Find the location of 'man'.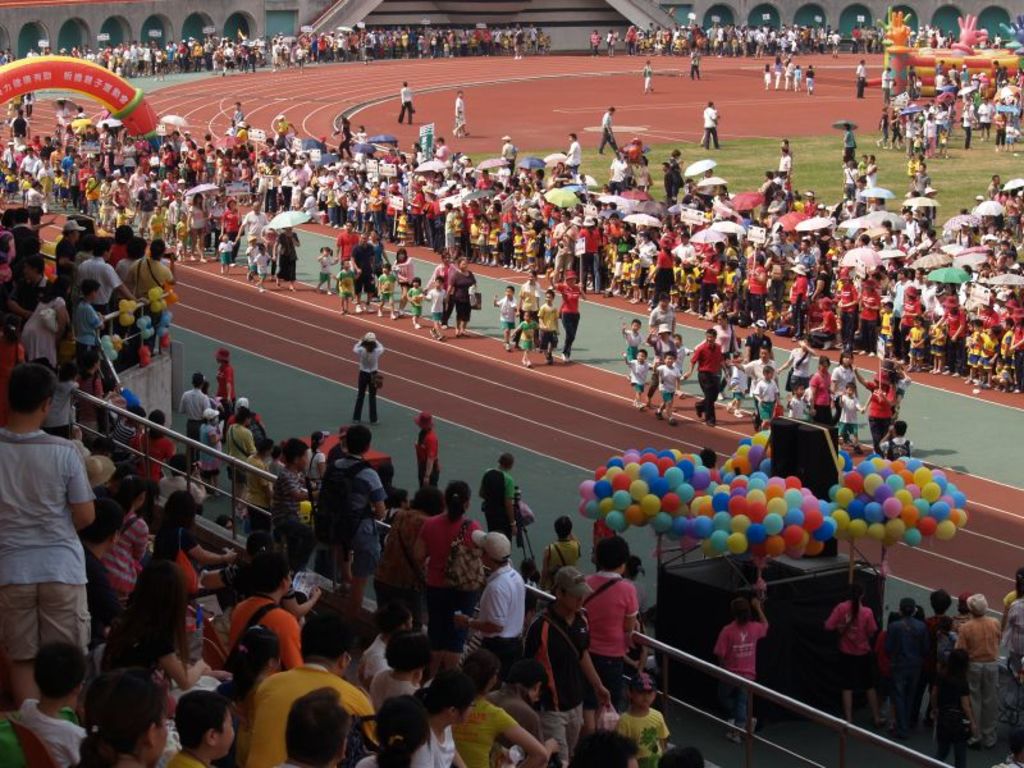
Location: BBox(678, 323, 730, 426).
